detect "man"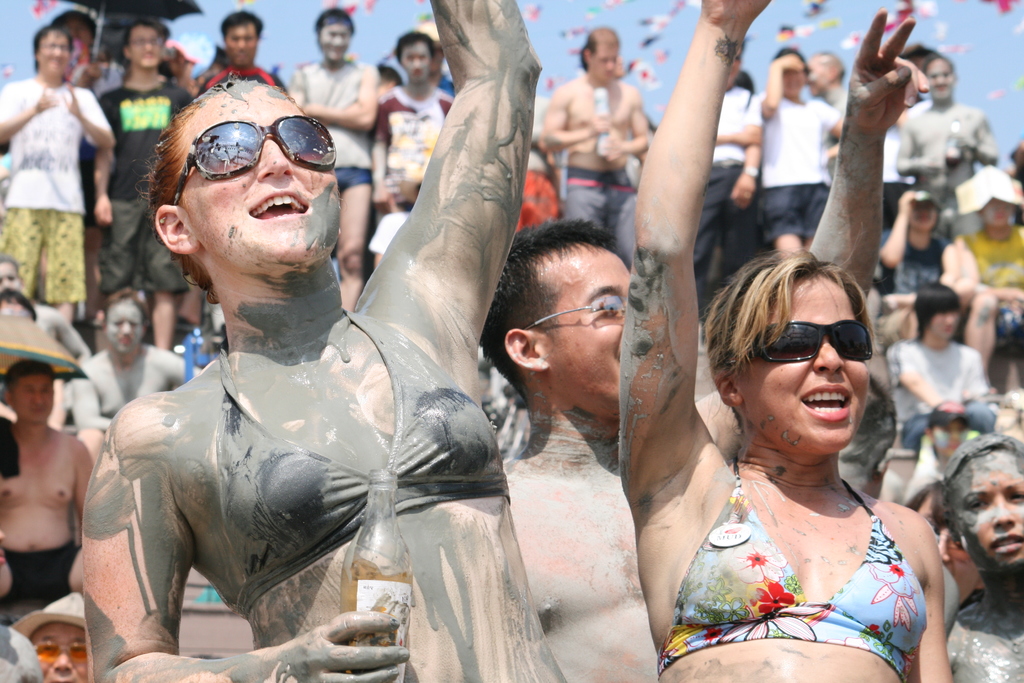
Rect(371, 31, 464, 215)
